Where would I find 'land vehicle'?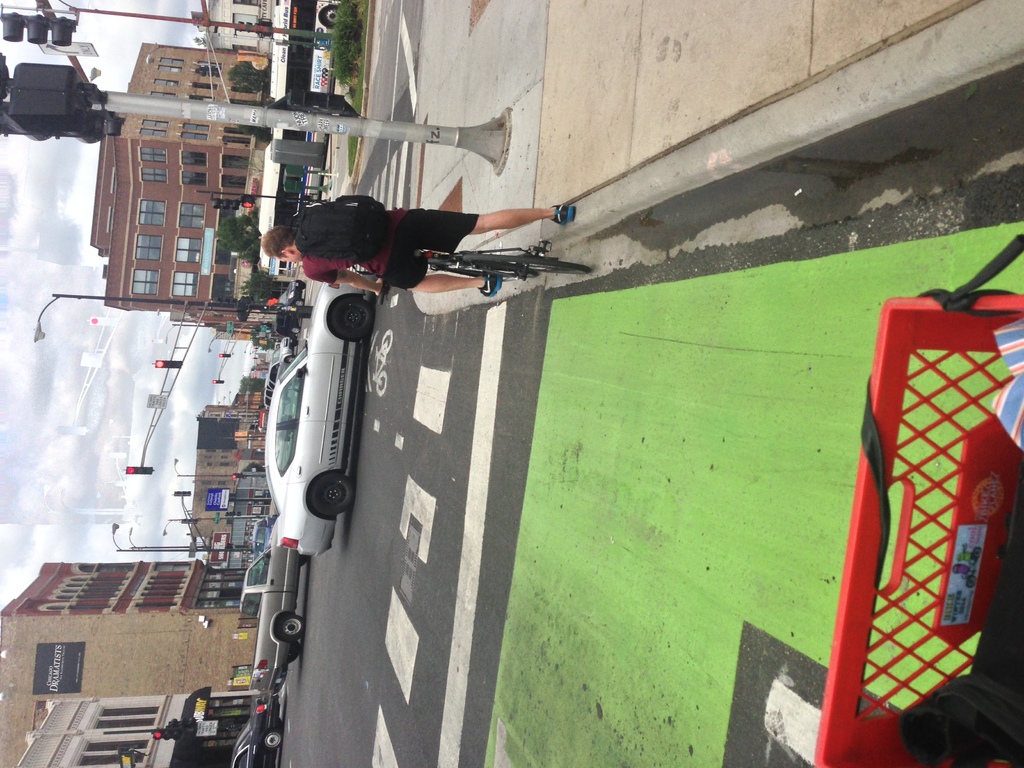
At BBox(265, 0, 346, 100).
